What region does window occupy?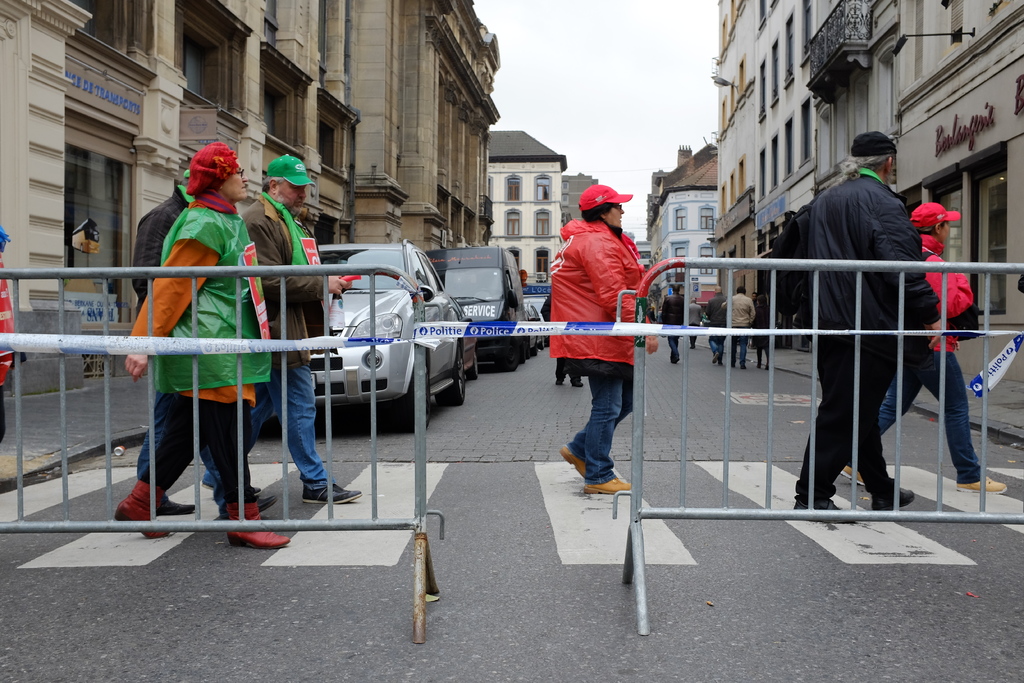
(left=698, top=245, right=714, bottom=277).
